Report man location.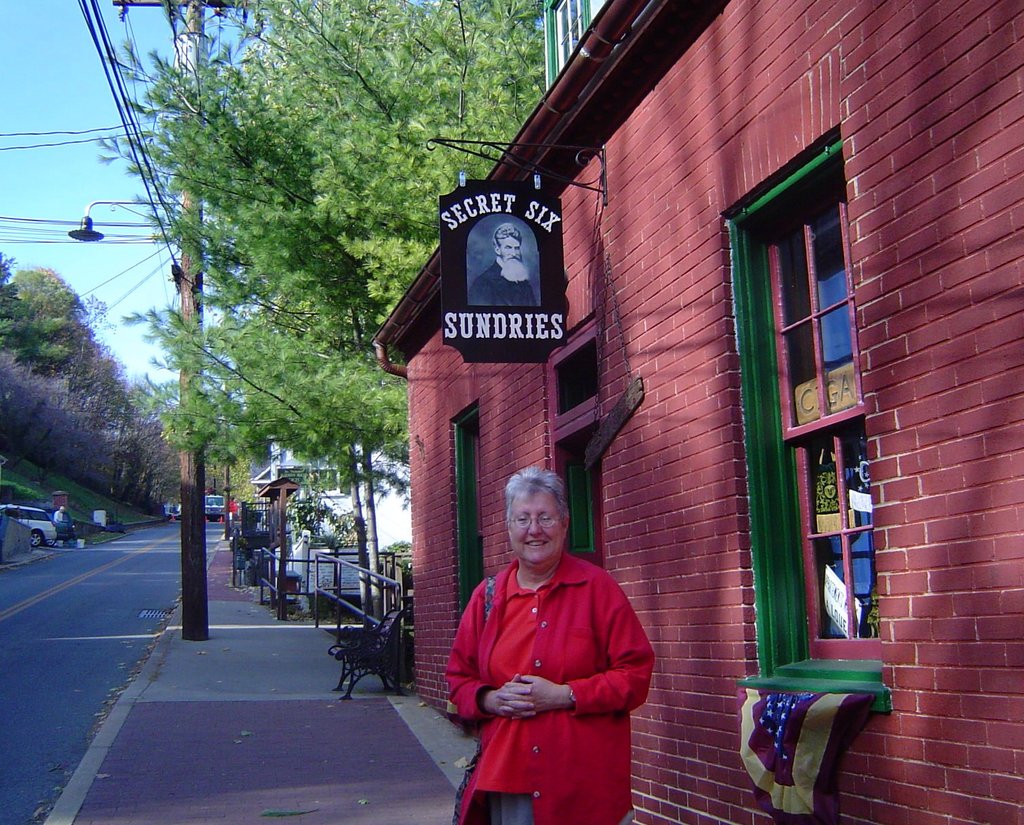
Report: x1=470, y1=223, x2=537, y2=310.
